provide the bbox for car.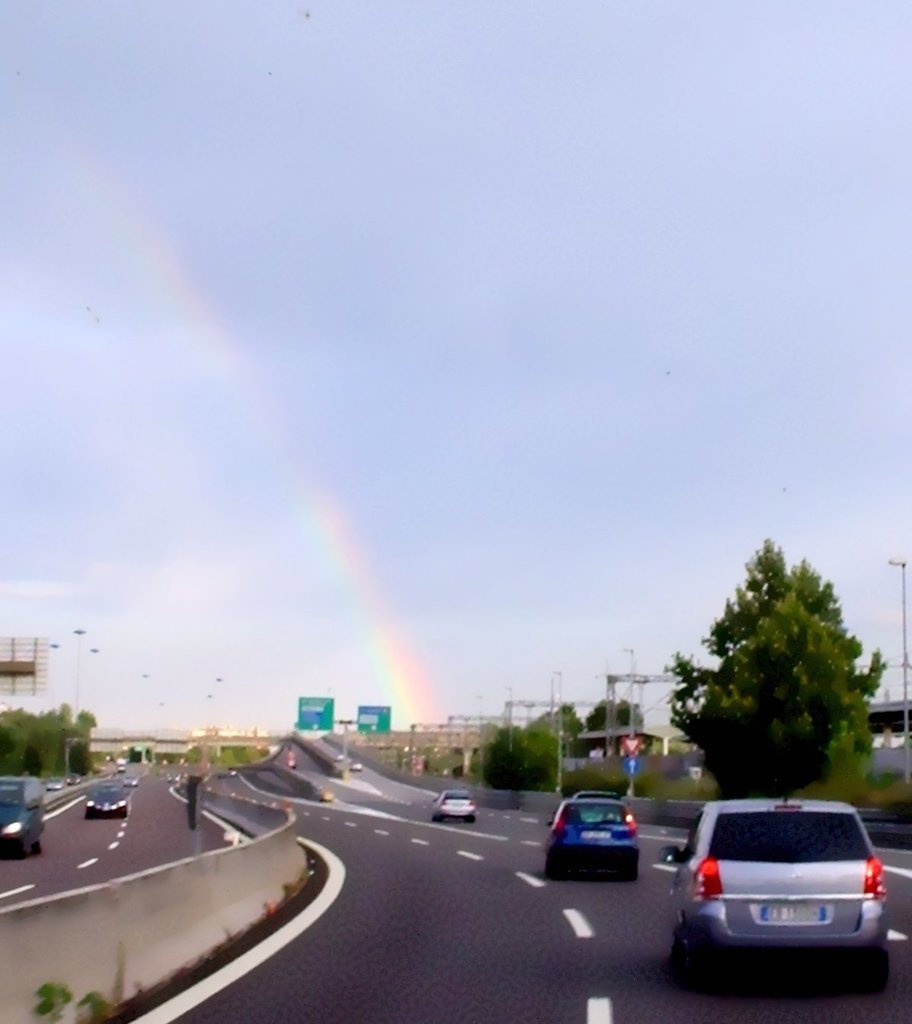
[x1=123, y1=776, x2=138, y2=786].
